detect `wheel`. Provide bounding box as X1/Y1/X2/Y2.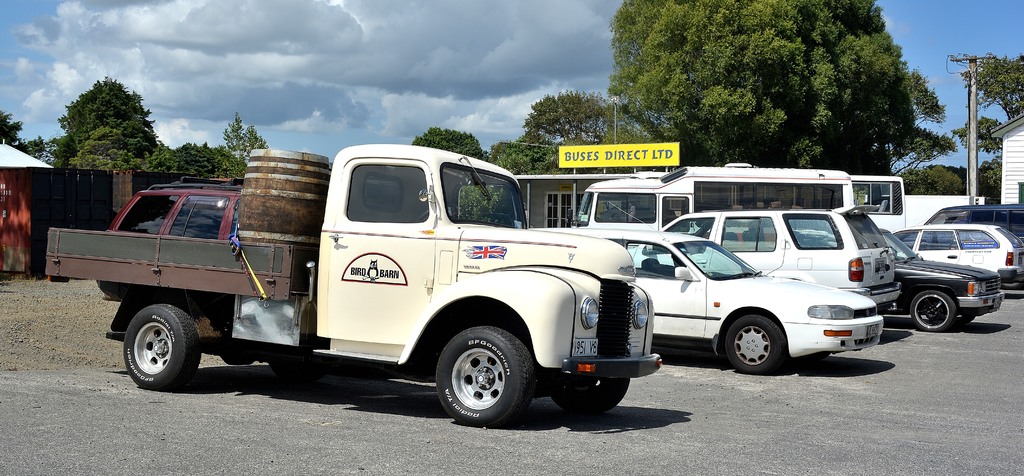
122/301/202/391.
